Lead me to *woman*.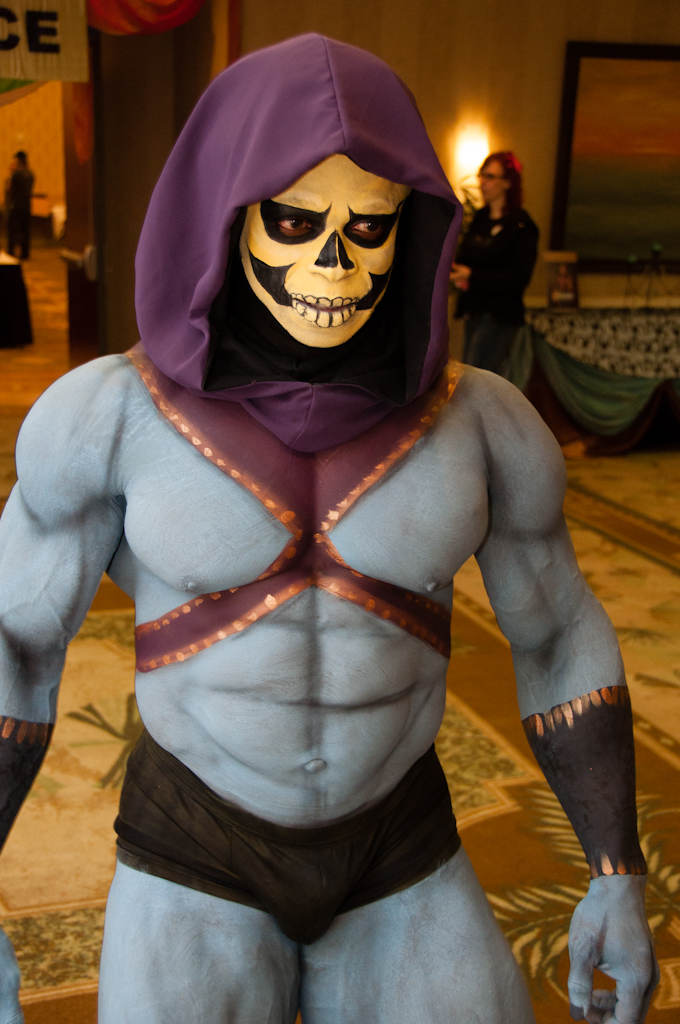
Lead to {"left": 456, "top": 125, "right": 560, "bottom": 354}.
